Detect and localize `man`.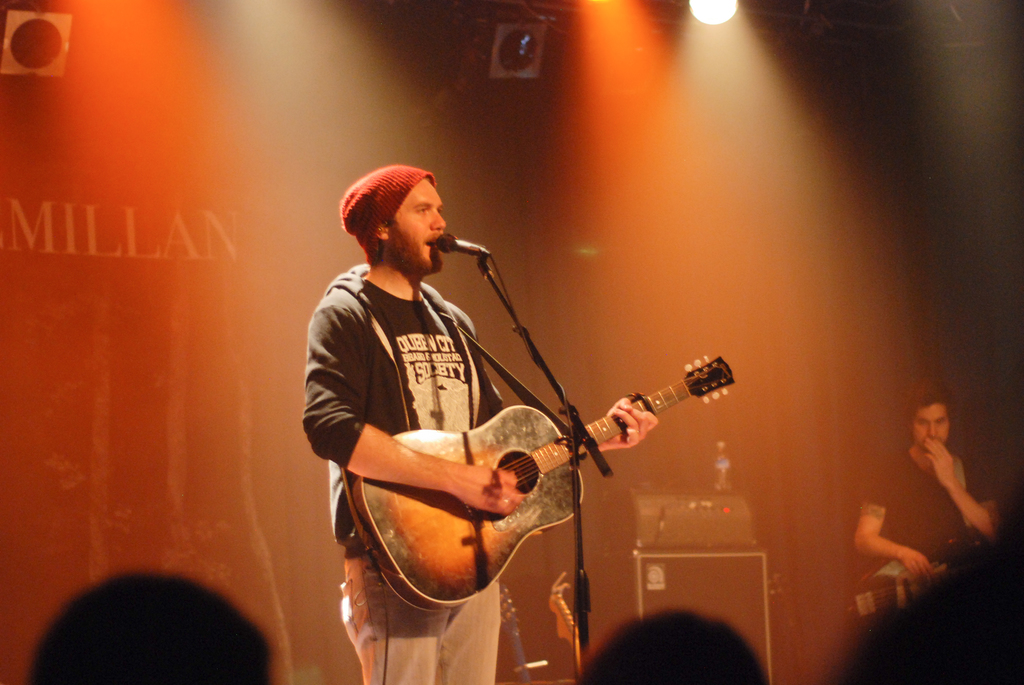
Localized at pyautogui.locateOnScreen(304, 164, 504, 684).
